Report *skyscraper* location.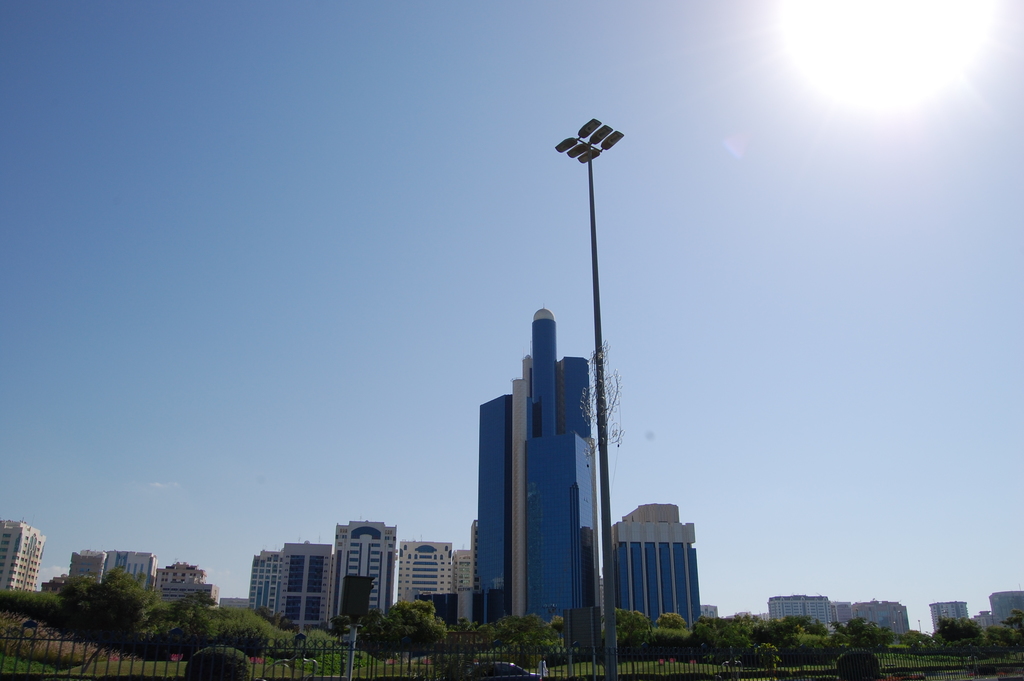
Report: 151:564:217:605.
